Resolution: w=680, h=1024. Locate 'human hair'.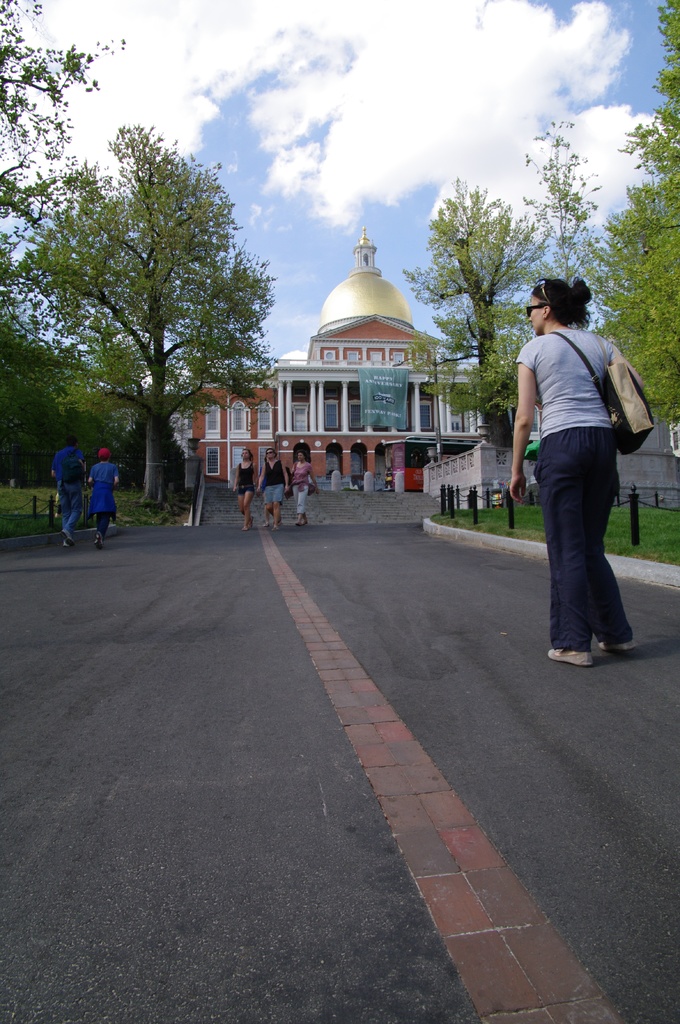
region(65, 436, 78, 449).
